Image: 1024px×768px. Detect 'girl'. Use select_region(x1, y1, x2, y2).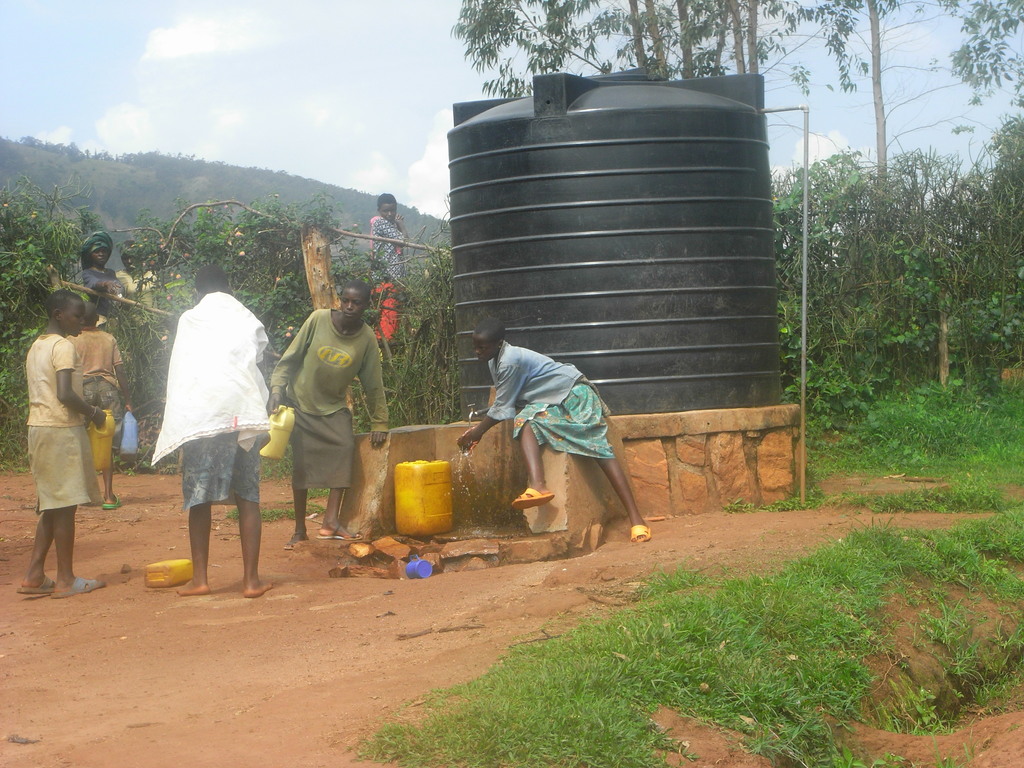
select_region(84, 231, 126, 316).
